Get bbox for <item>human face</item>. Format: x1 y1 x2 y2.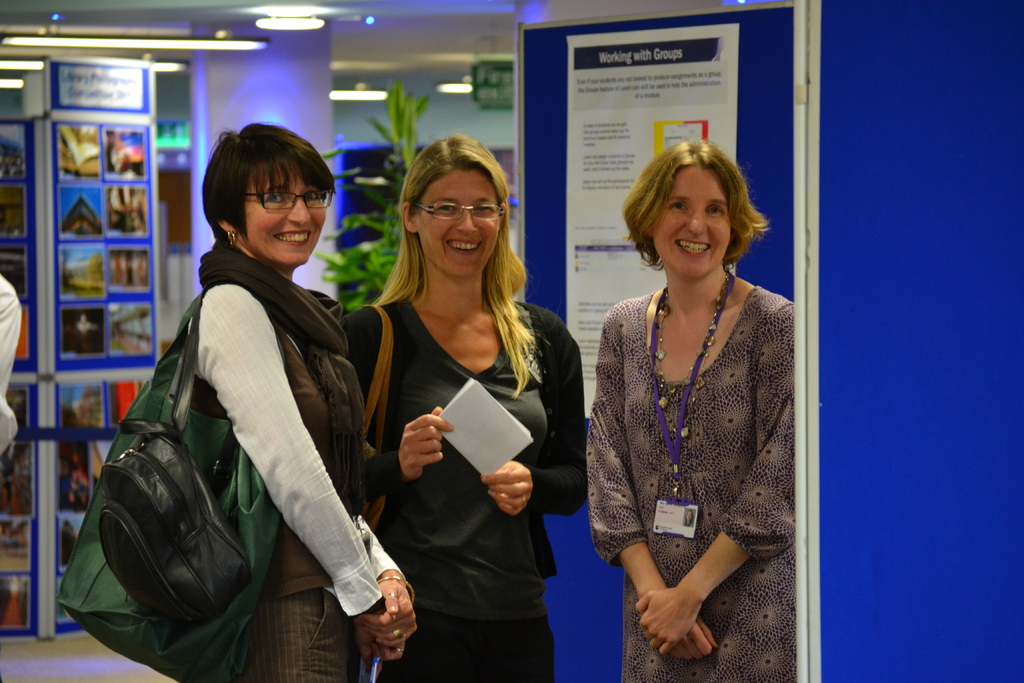
650 162 733 281.
